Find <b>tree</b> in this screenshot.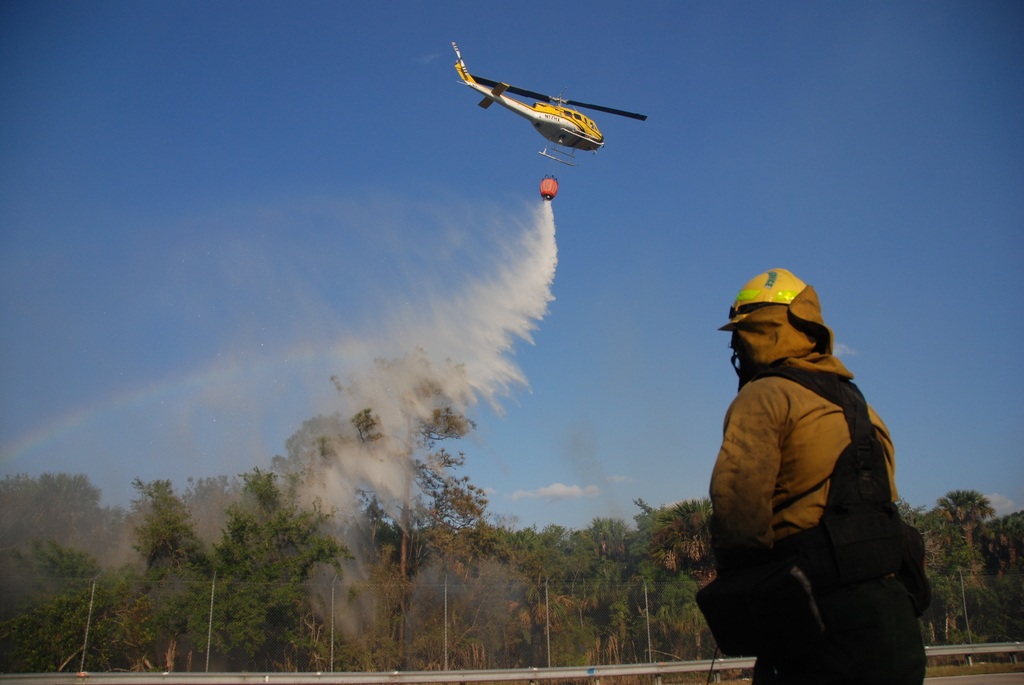
The bounding box for <b>tree</b> is Rect(314, 340, 492, 598).
